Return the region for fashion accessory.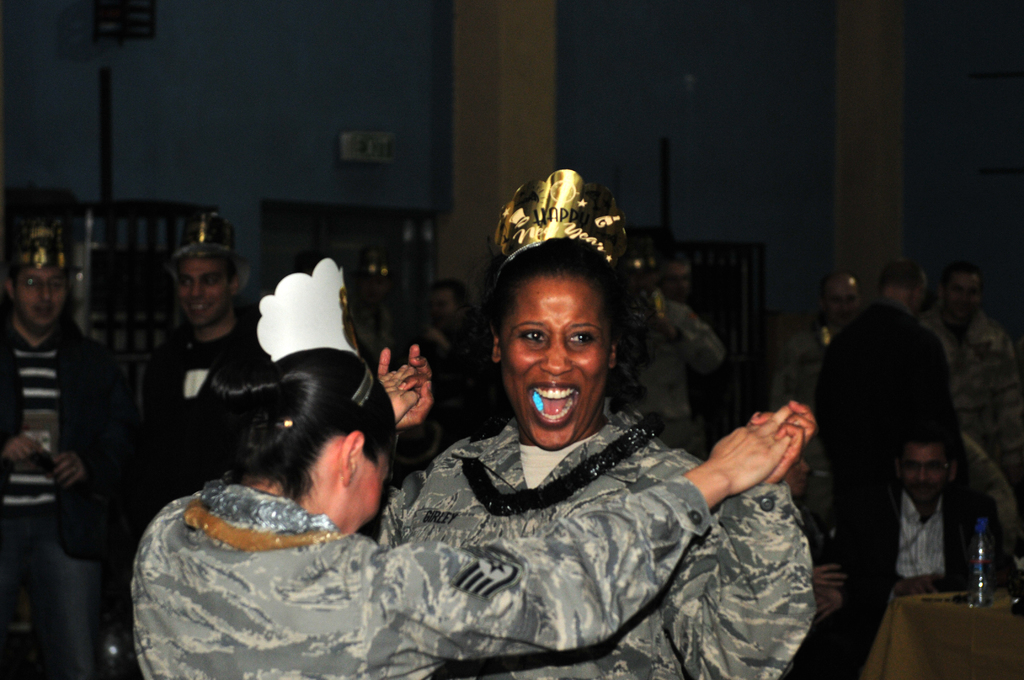
l=13, t=206, r=70, b=270.
